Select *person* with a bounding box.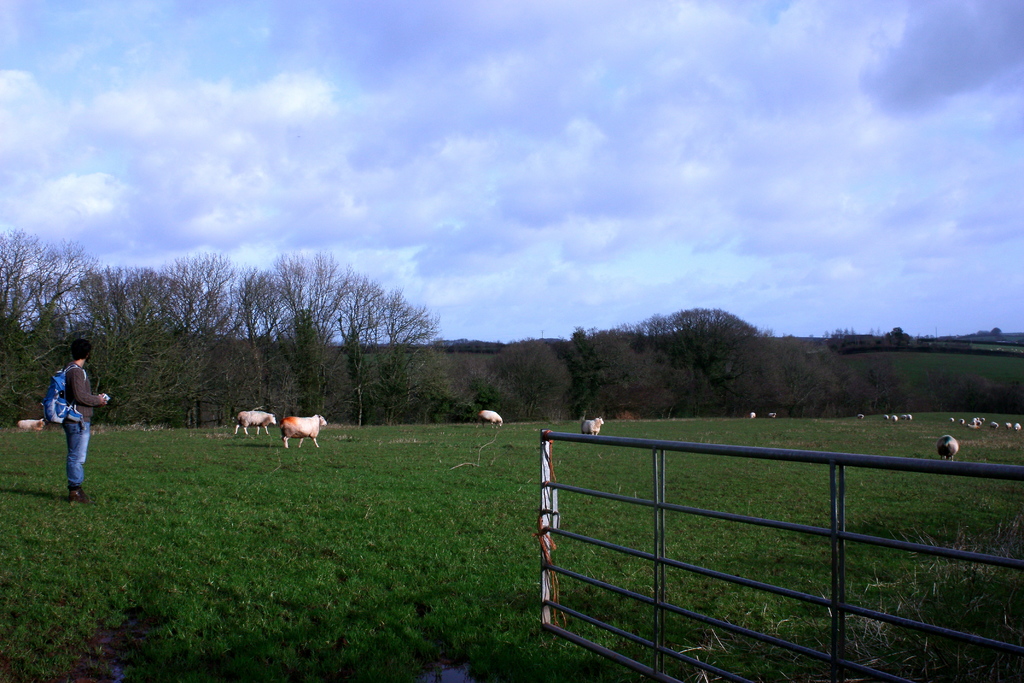
rect(38, 333, 95, 507).
